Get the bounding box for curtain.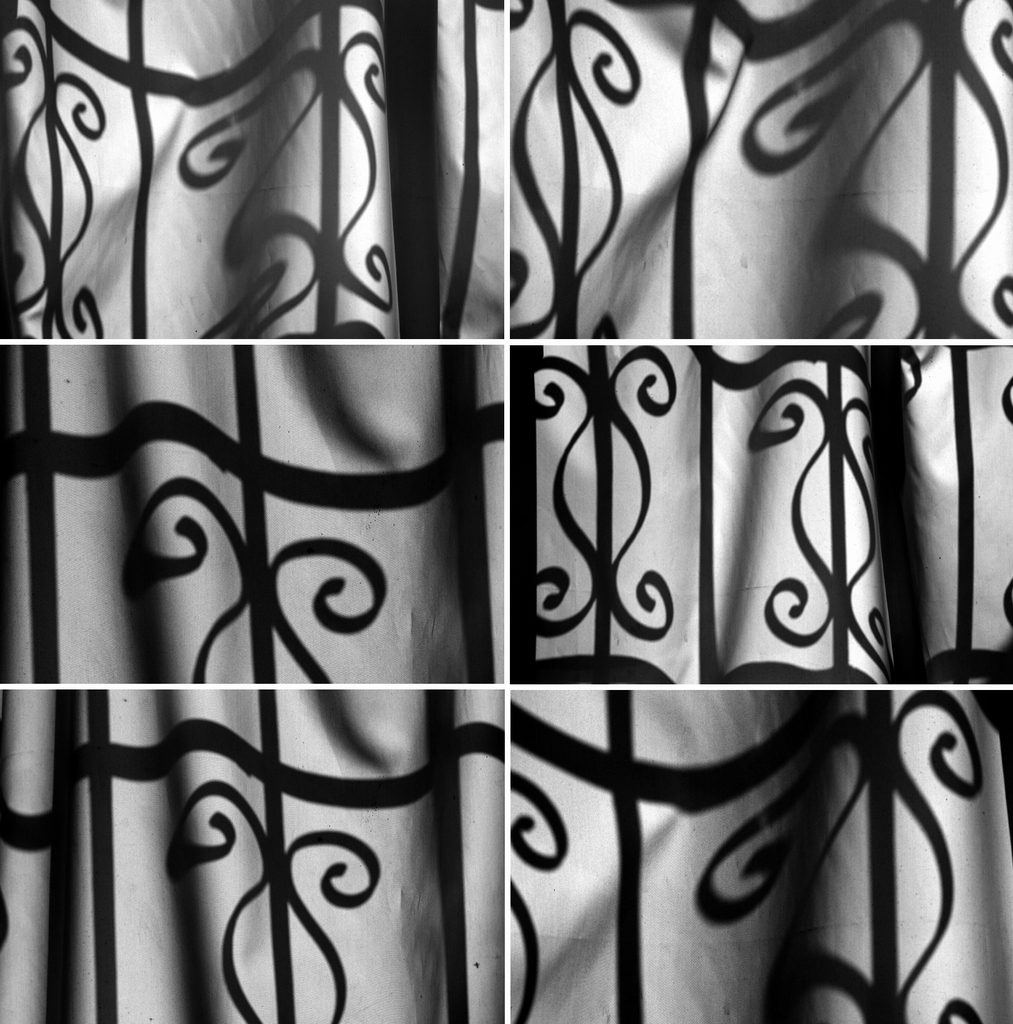
BBox(508, 691, 1012, 1023).
